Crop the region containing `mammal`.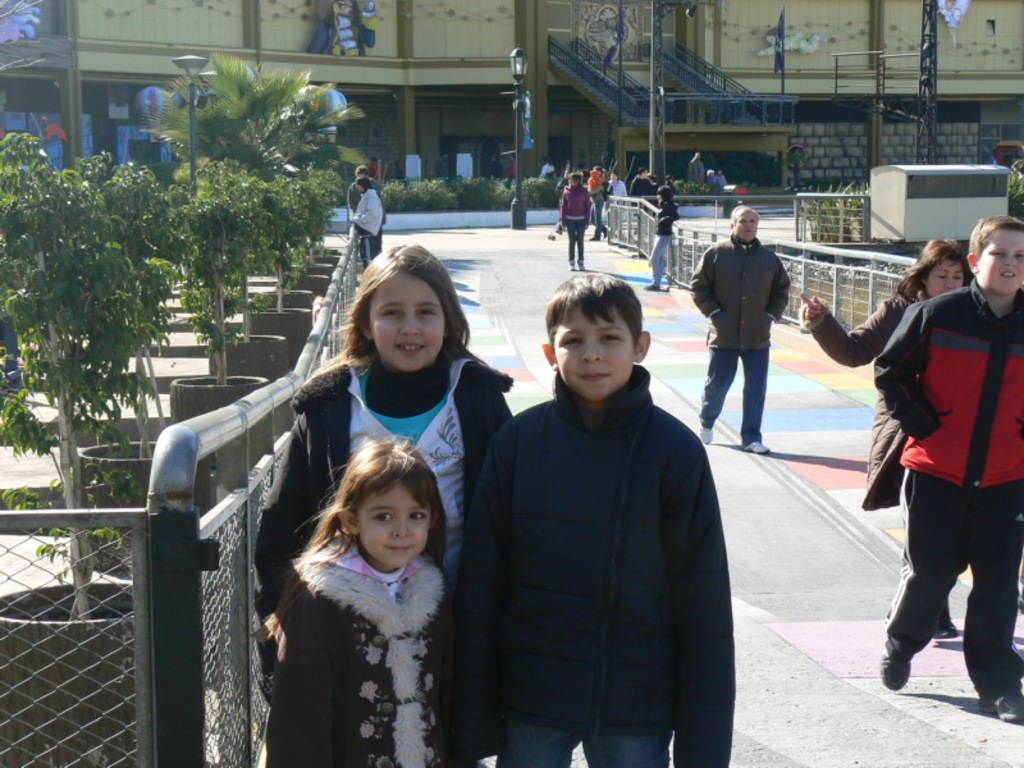
Crop region: 586 165 604 189.
